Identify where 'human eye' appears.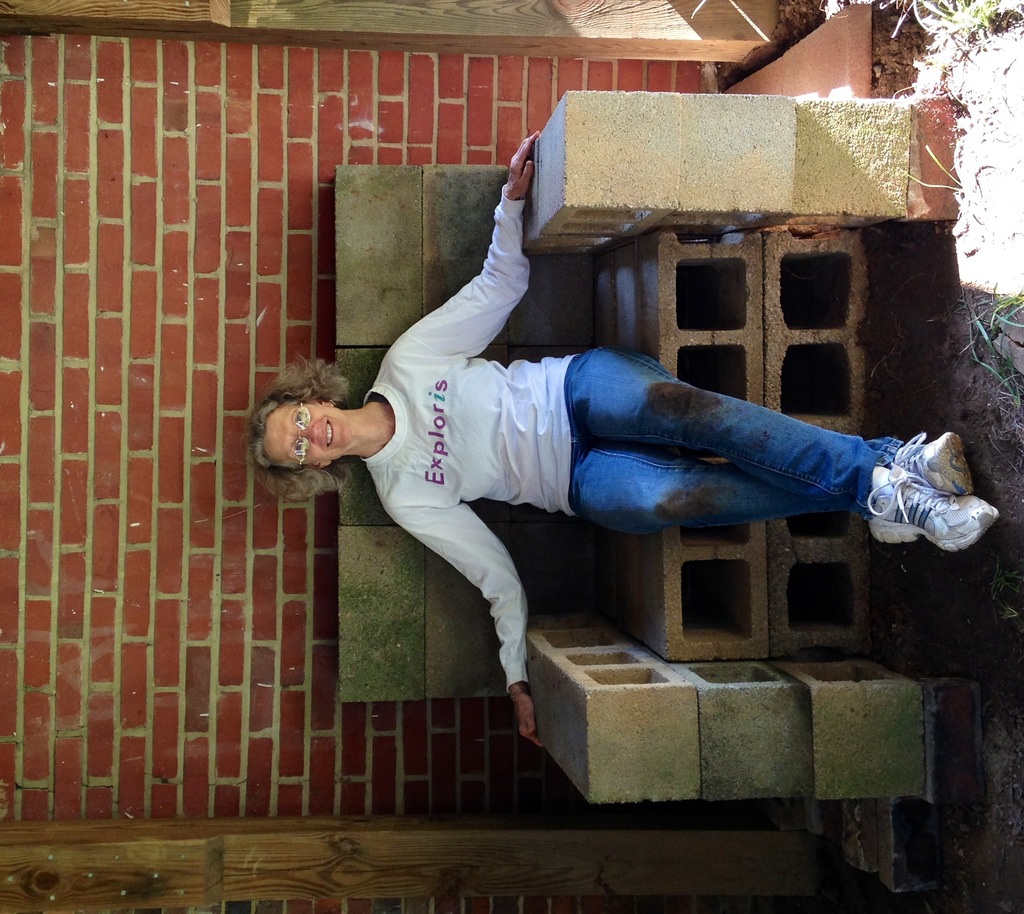
Appears at 292, 410, 307, 426.
